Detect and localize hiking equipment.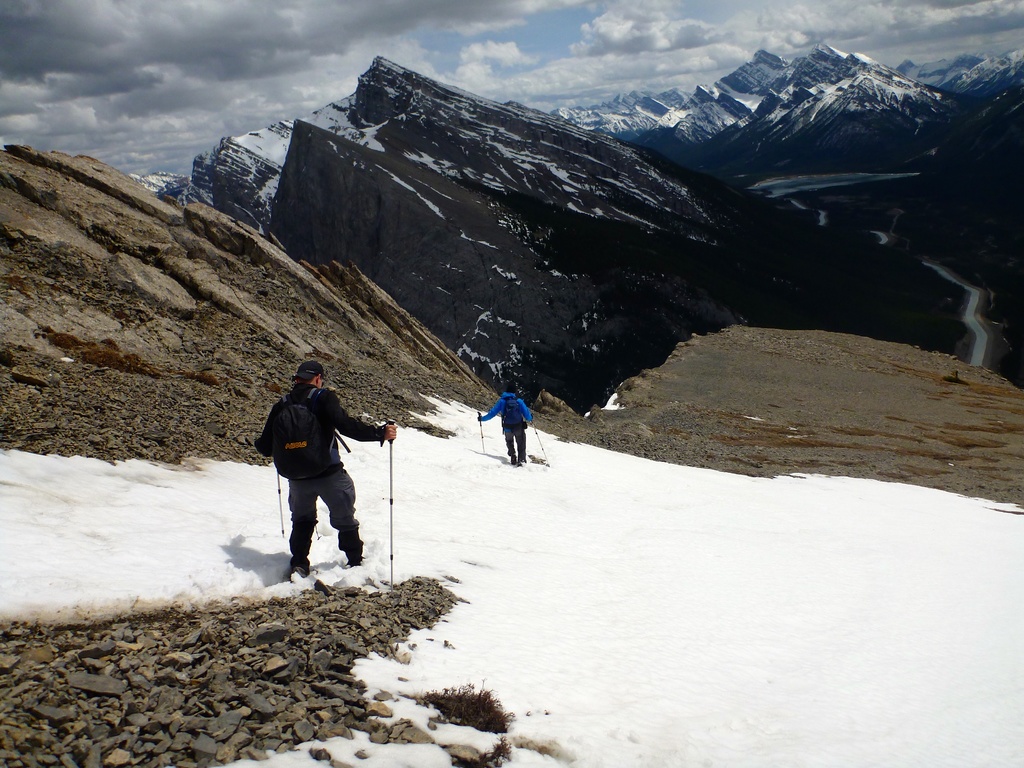
Localized at Rect(269, 466, 284, 544).
